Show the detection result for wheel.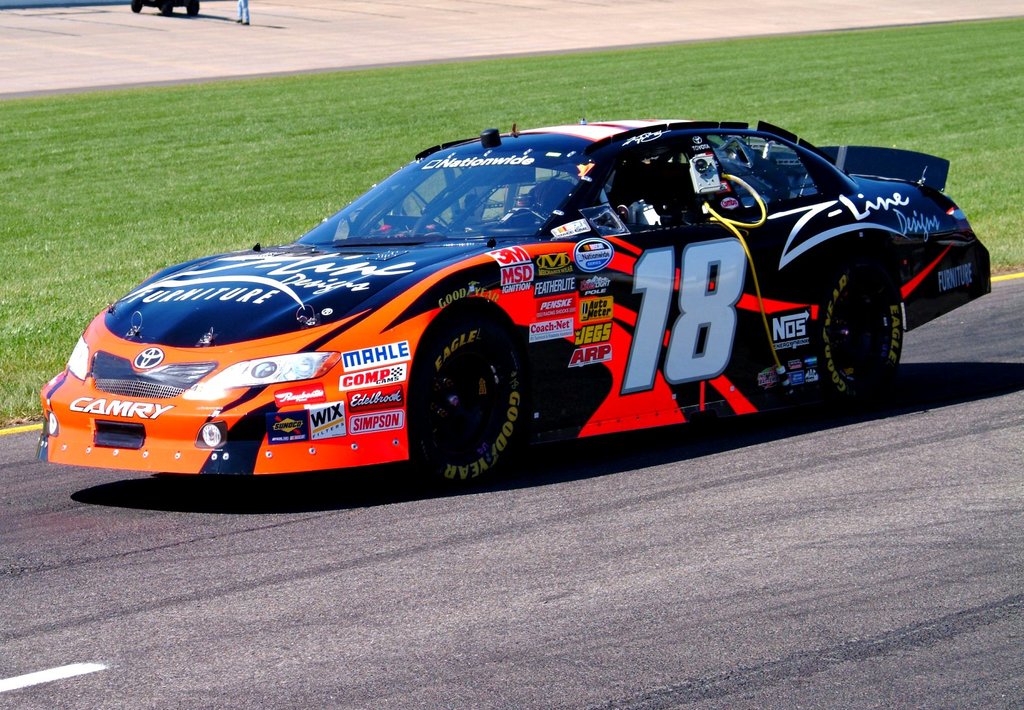
(823,251,912,409).
